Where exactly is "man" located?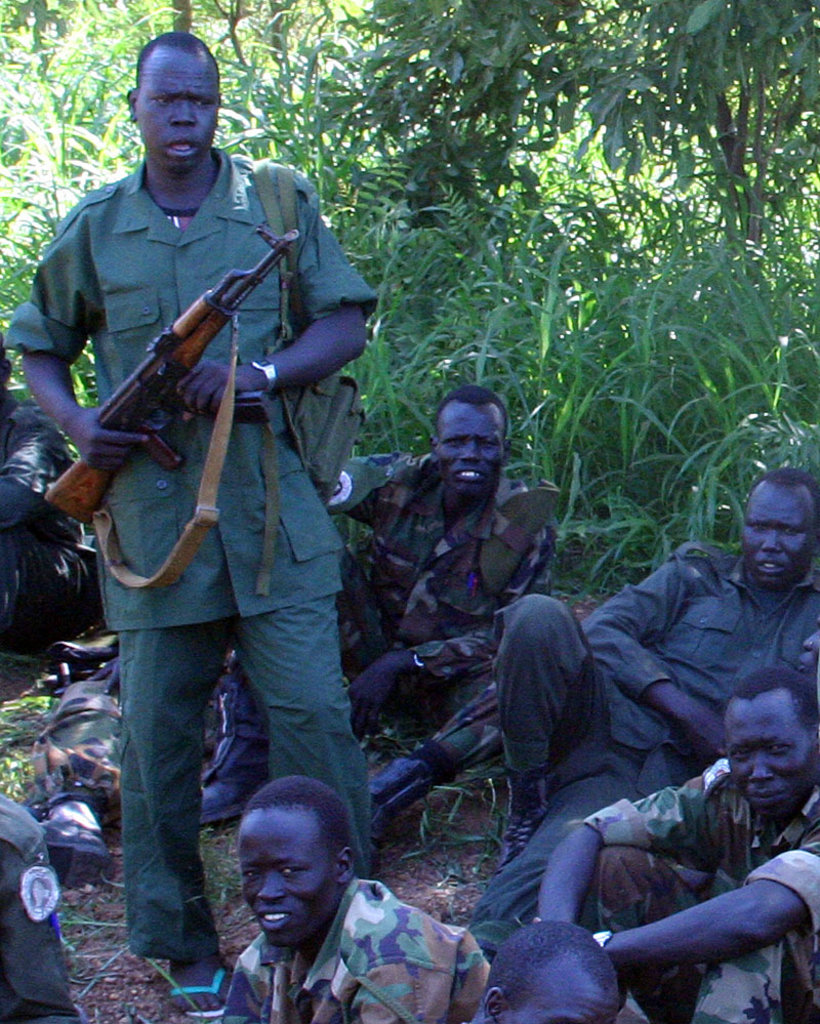
Its bounding box is 498 665 819 1023.
